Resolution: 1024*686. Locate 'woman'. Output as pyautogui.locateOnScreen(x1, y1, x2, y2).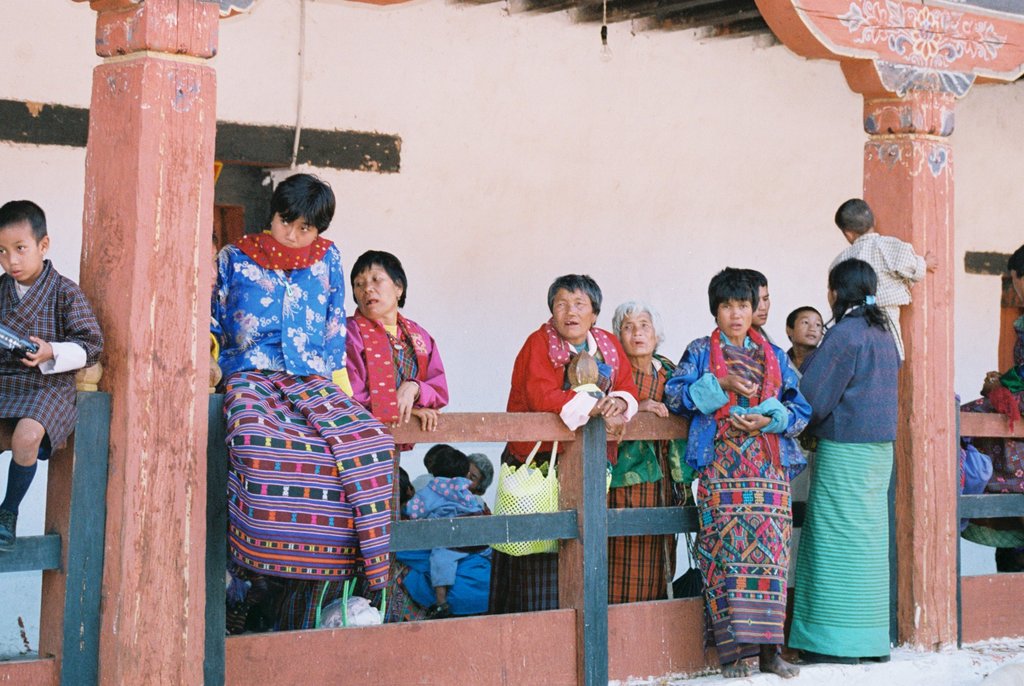
pyautogui.locateOnScreen(952, 238, 1023, 505).
